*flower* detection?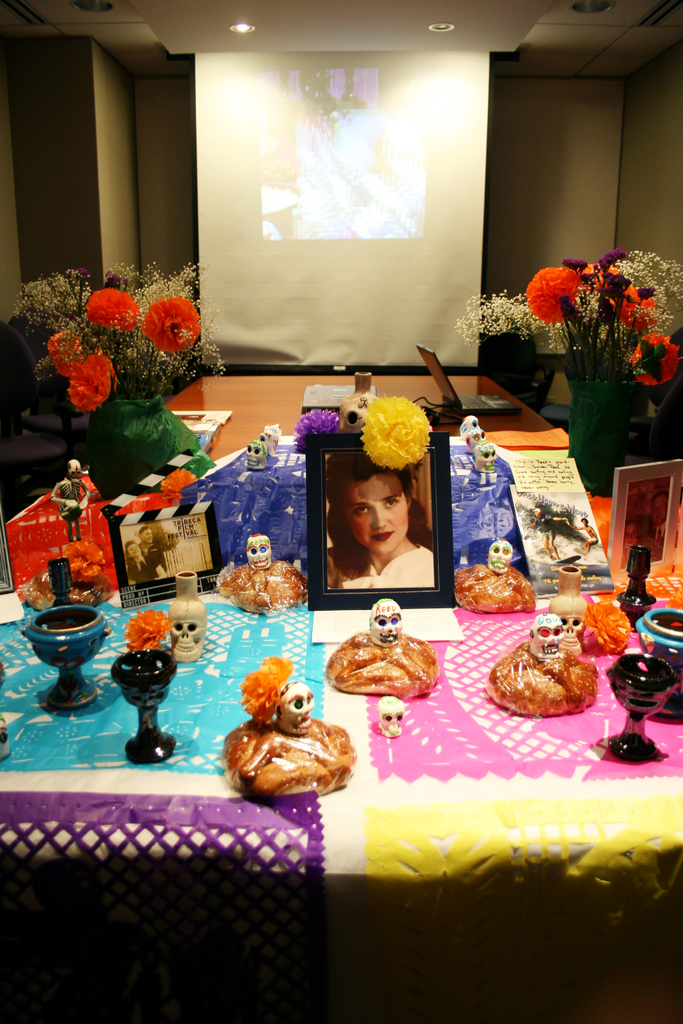
<region>164, 460, 201, 504</region>
